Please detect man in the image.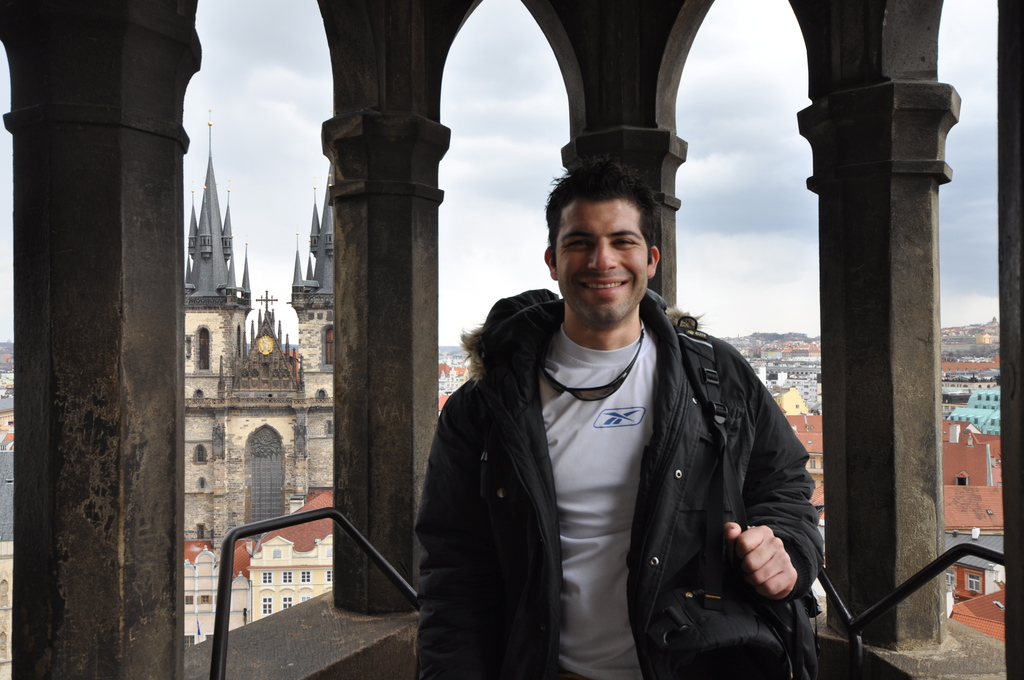
region(391, 152, 842, 671).
